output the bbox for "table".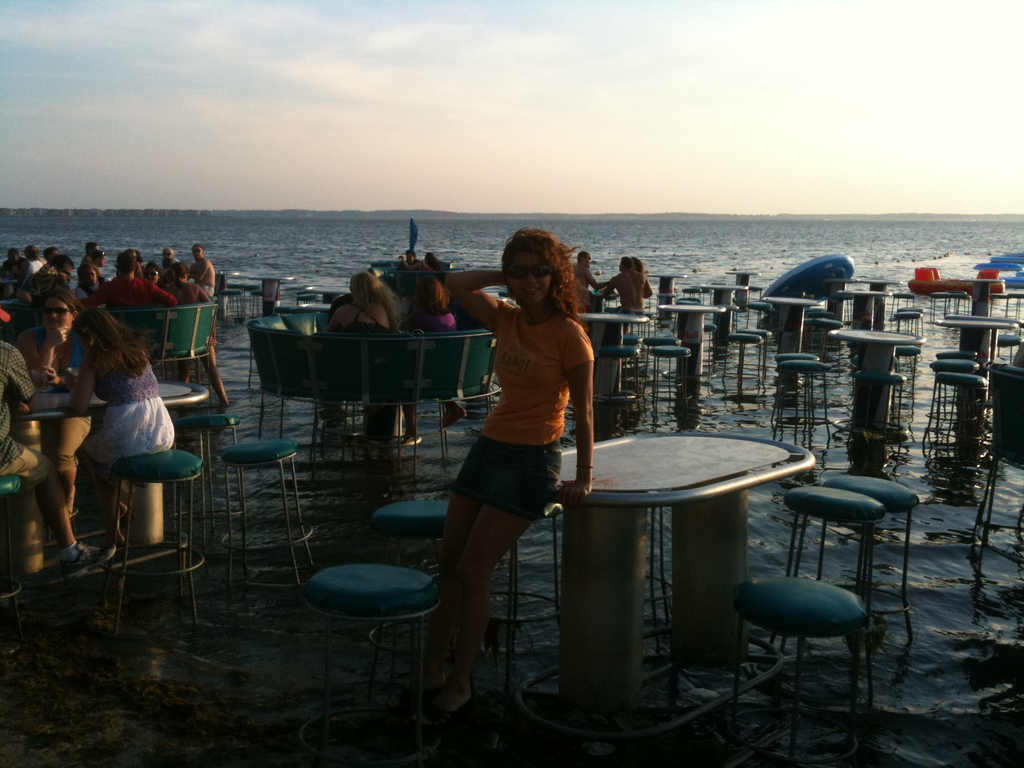
[10, 378, 208, 599].
